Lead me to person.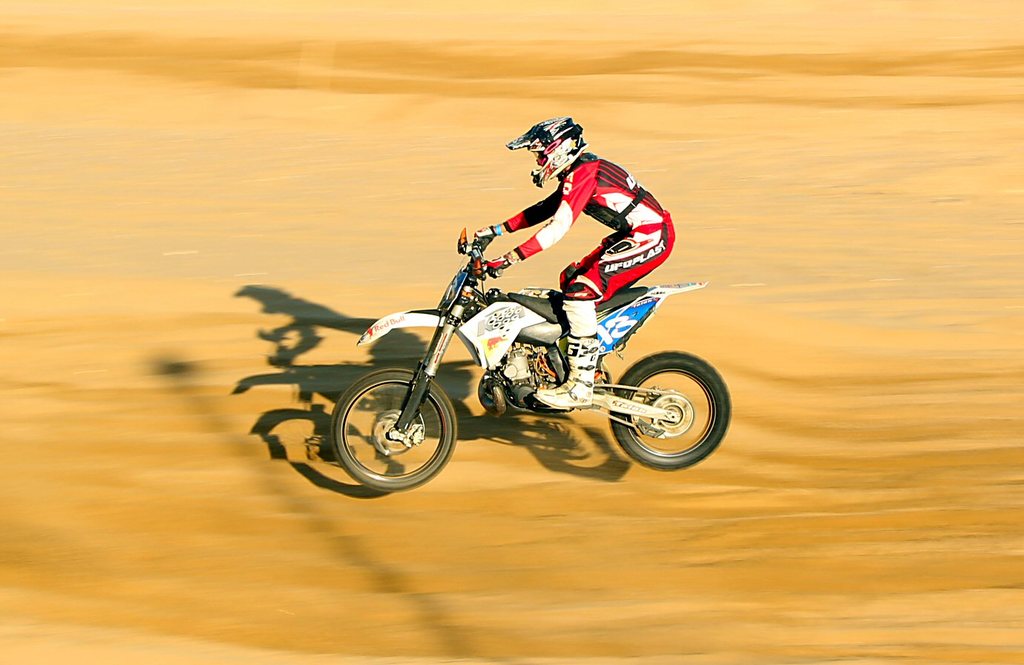
Lead to 447:122:677:410.
